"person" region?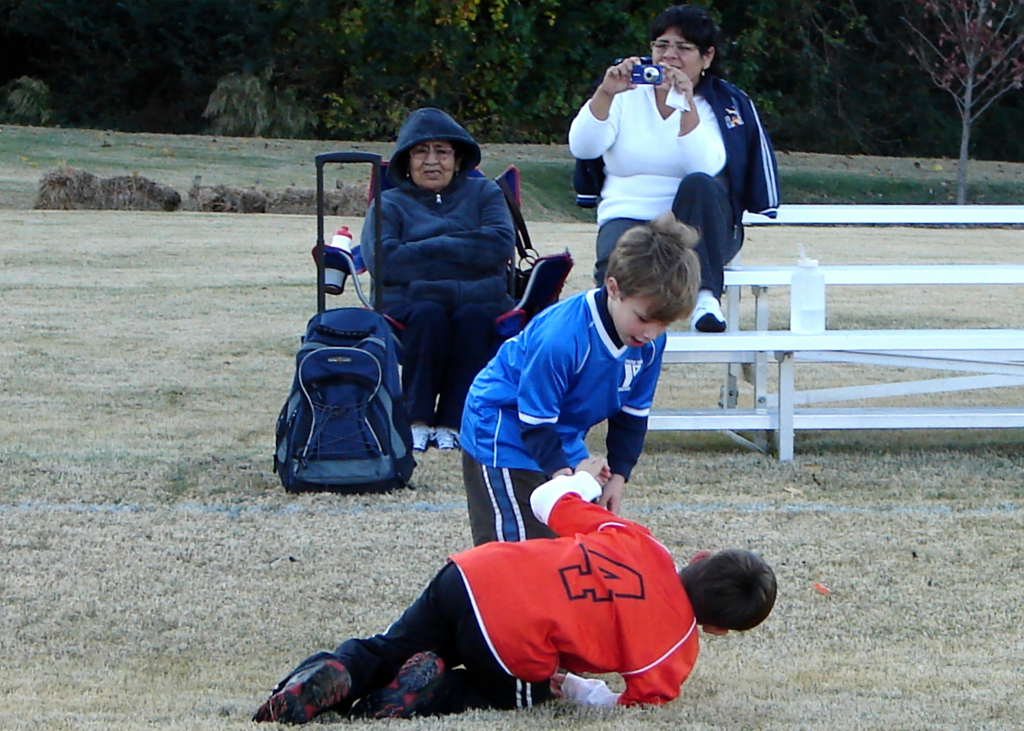
crop(452, 217, 705, 549)
